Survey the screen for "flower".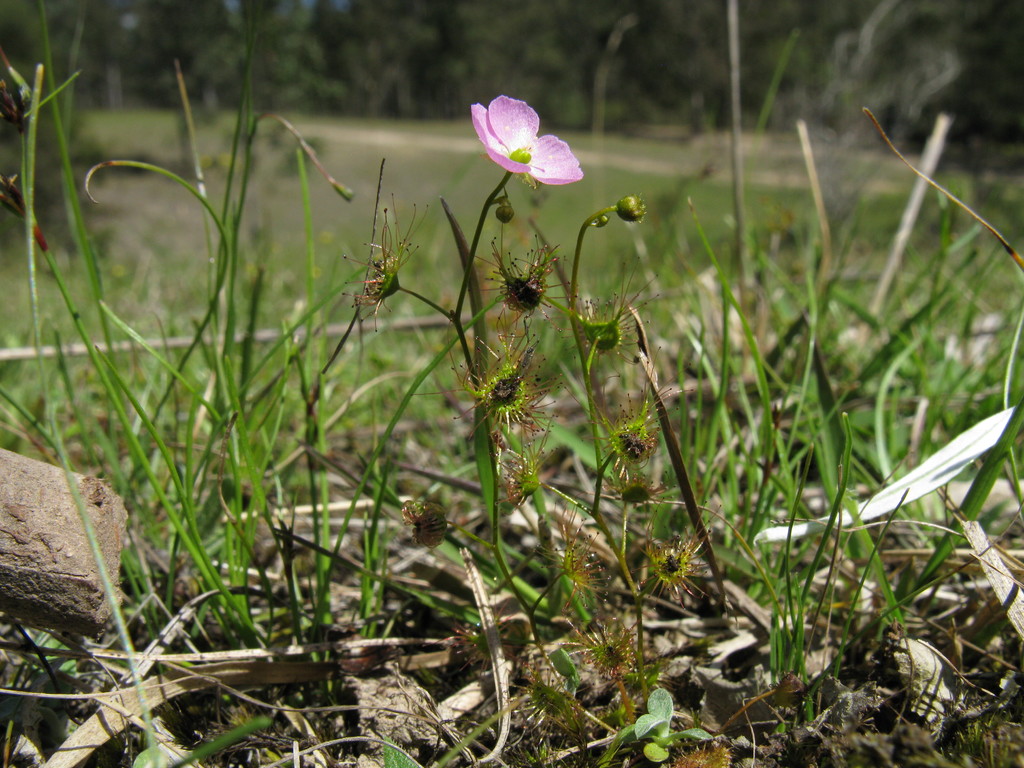
Survey found: bbox(435, 599, 534, 677).
